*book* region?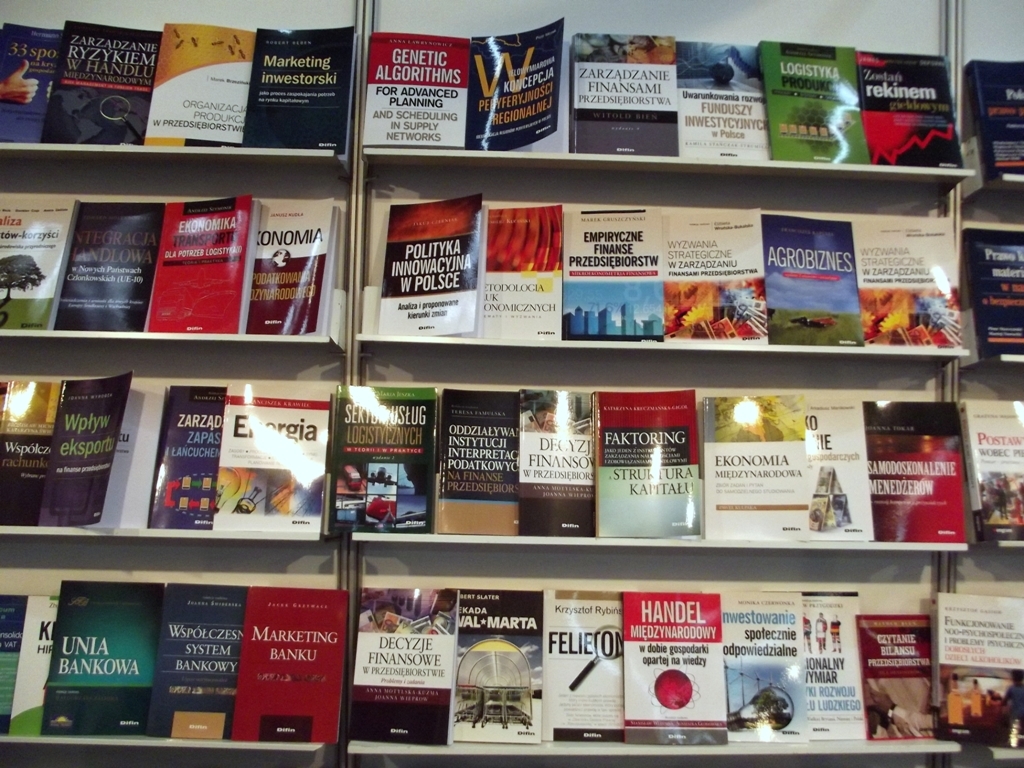
(x1=250, y1=24, x2=349, y2=148)
